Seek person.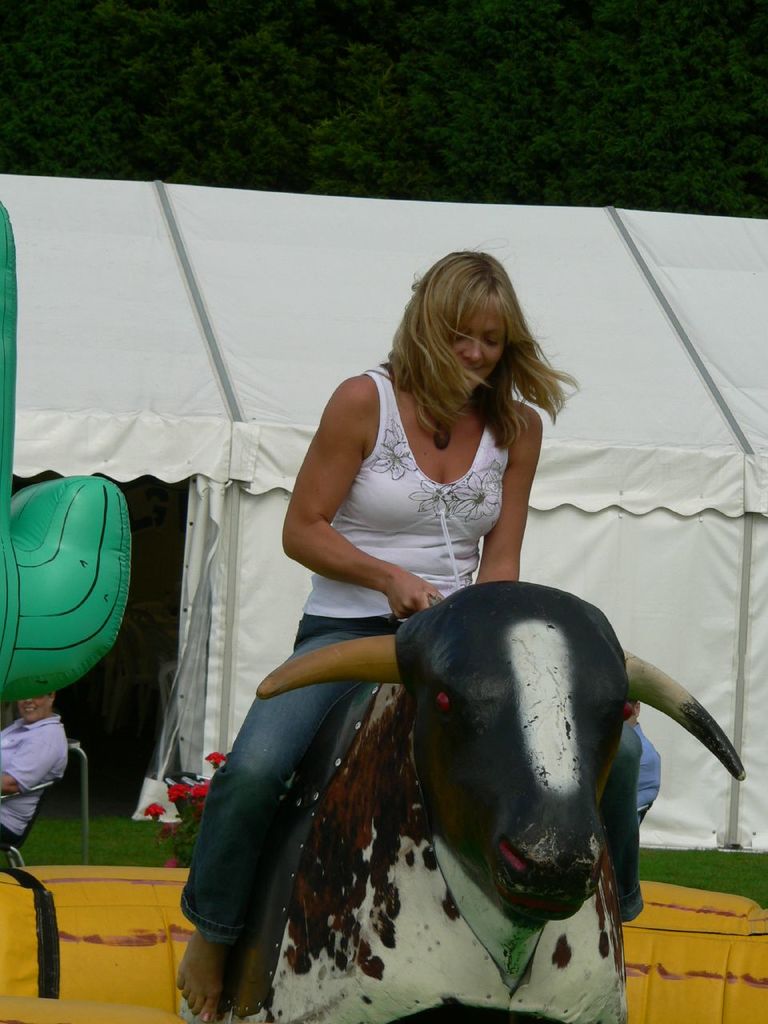
pyautogui.locateOnScreen(171, 246, 581, 1023).
